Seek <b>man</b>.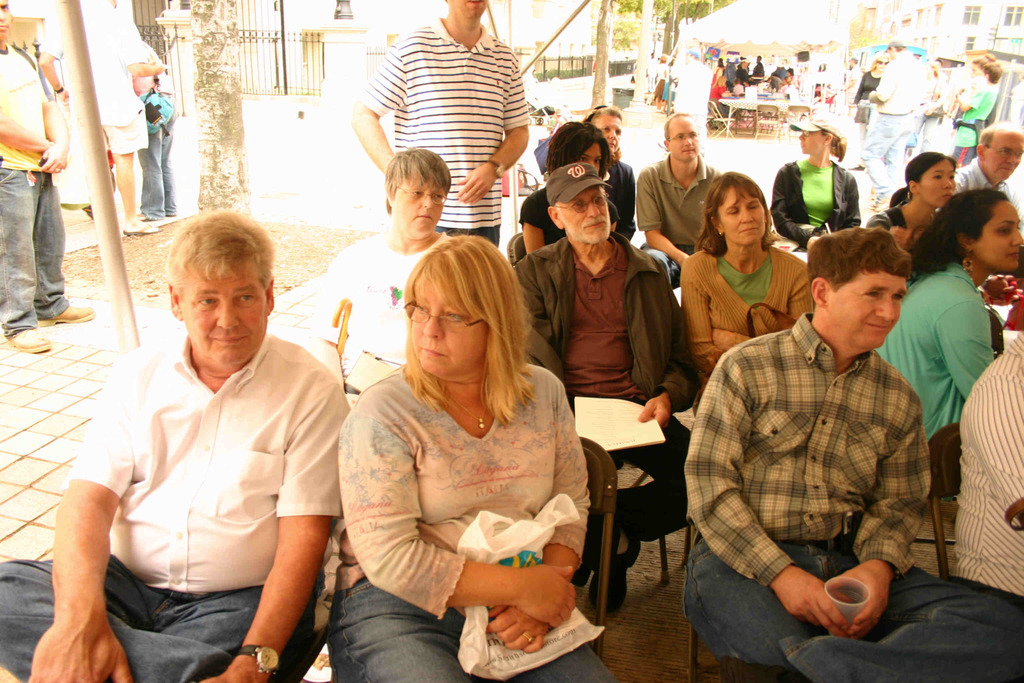
[left=952, top=120, right=1023, bottom=232].
